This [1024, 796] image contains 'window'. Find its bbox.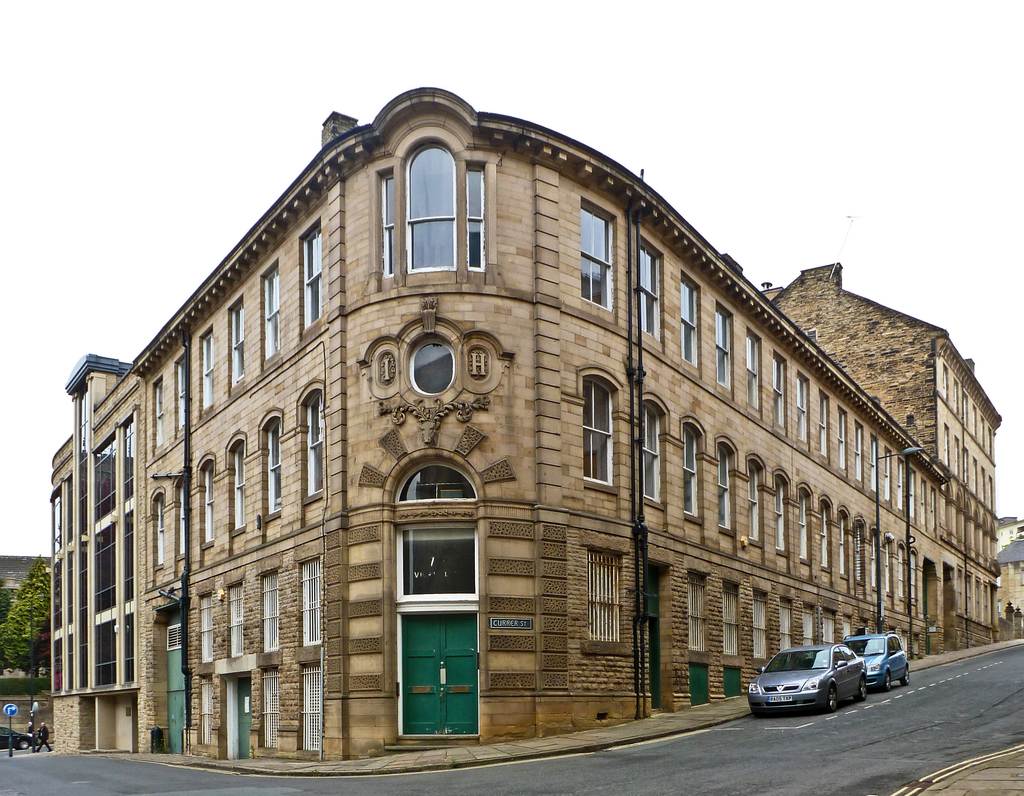
bbox=(796, 482, 813, 566).
